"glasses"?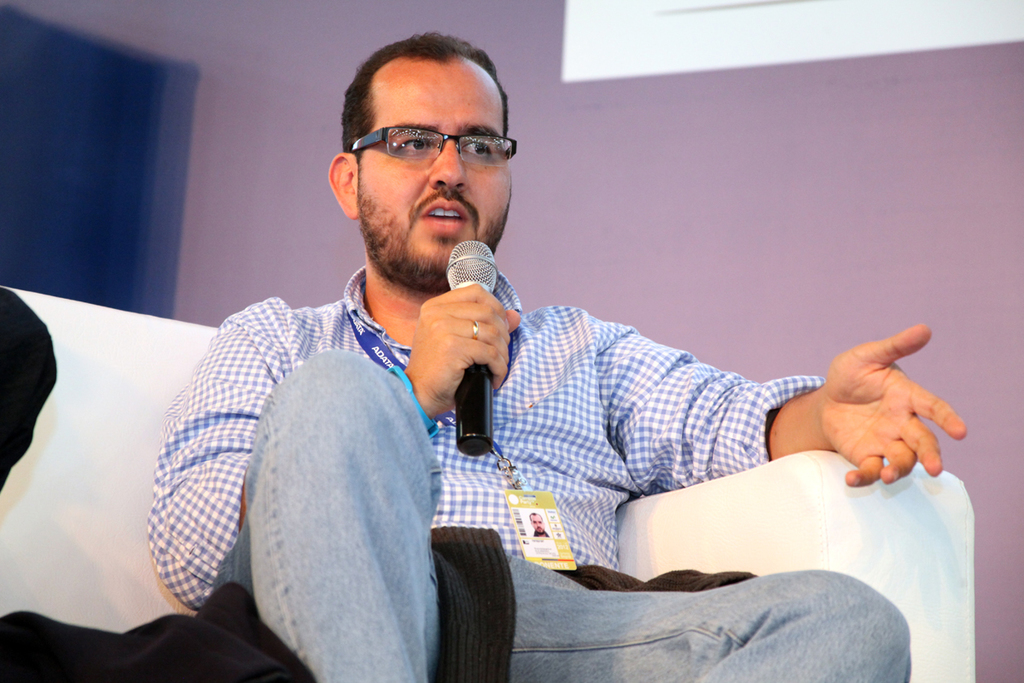
pyautogui.locateOnScreen(348, 124, 518, 169)
